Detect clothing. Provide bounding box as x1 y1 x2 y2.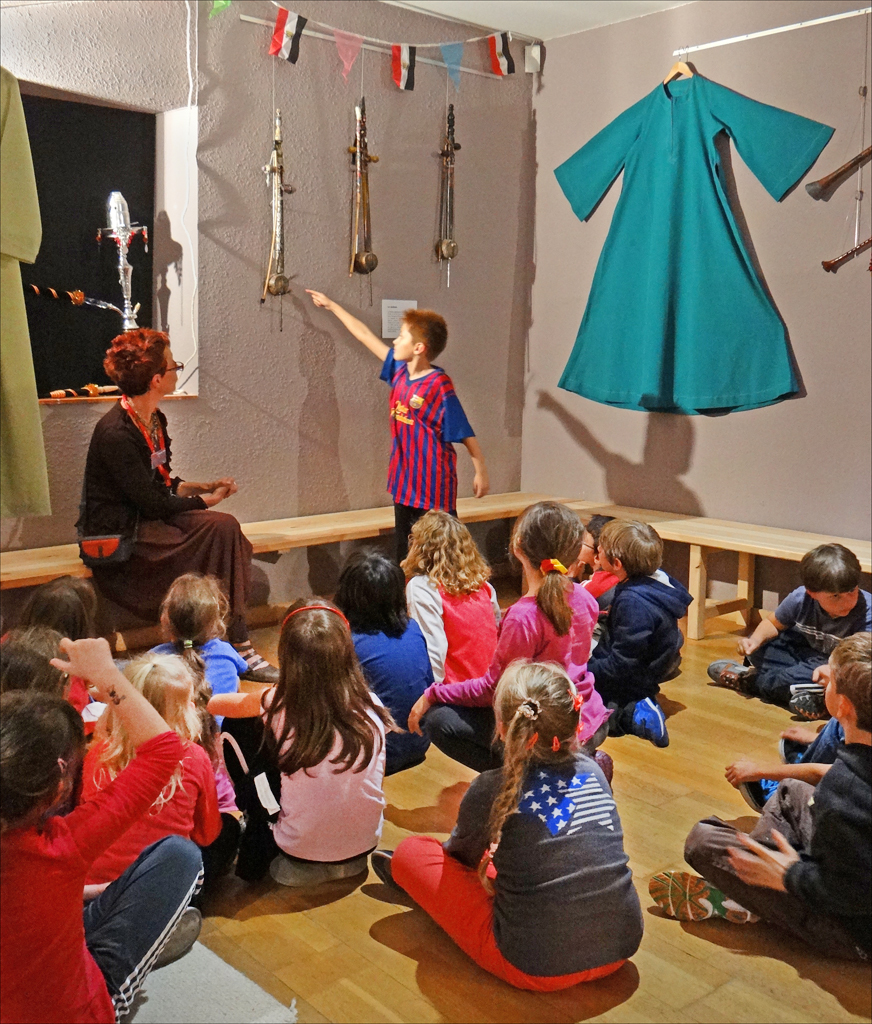
429 708 645 967.
